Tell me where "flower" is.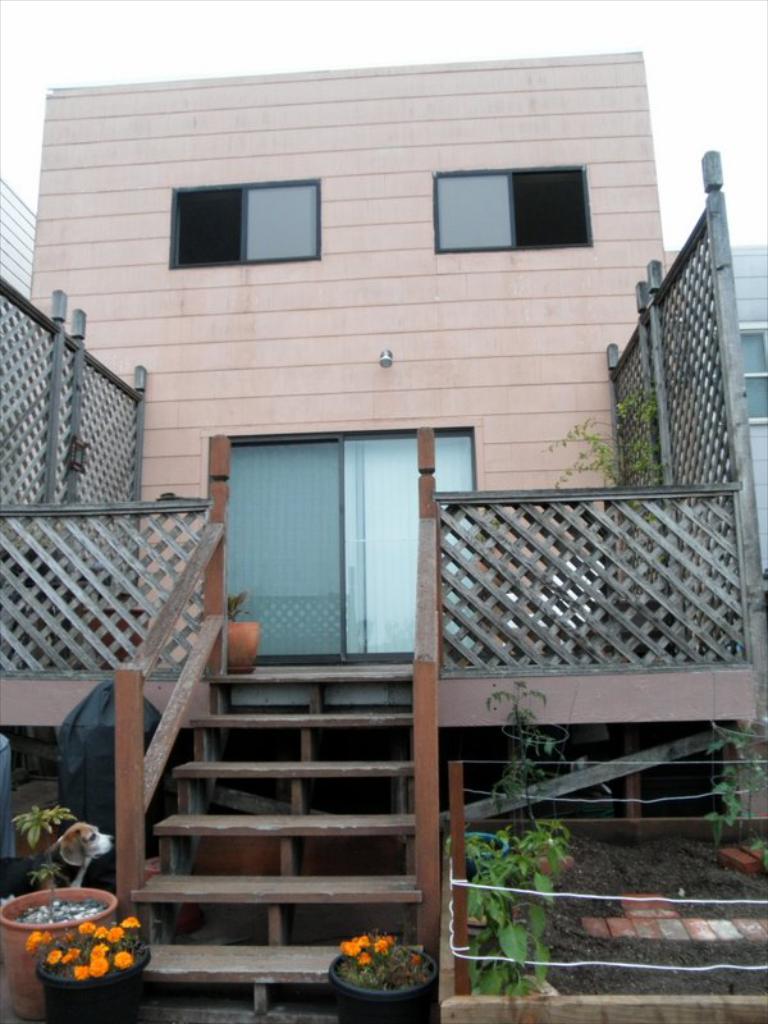
"flower" is at left=42, top=950, right=59, bottom=963.
